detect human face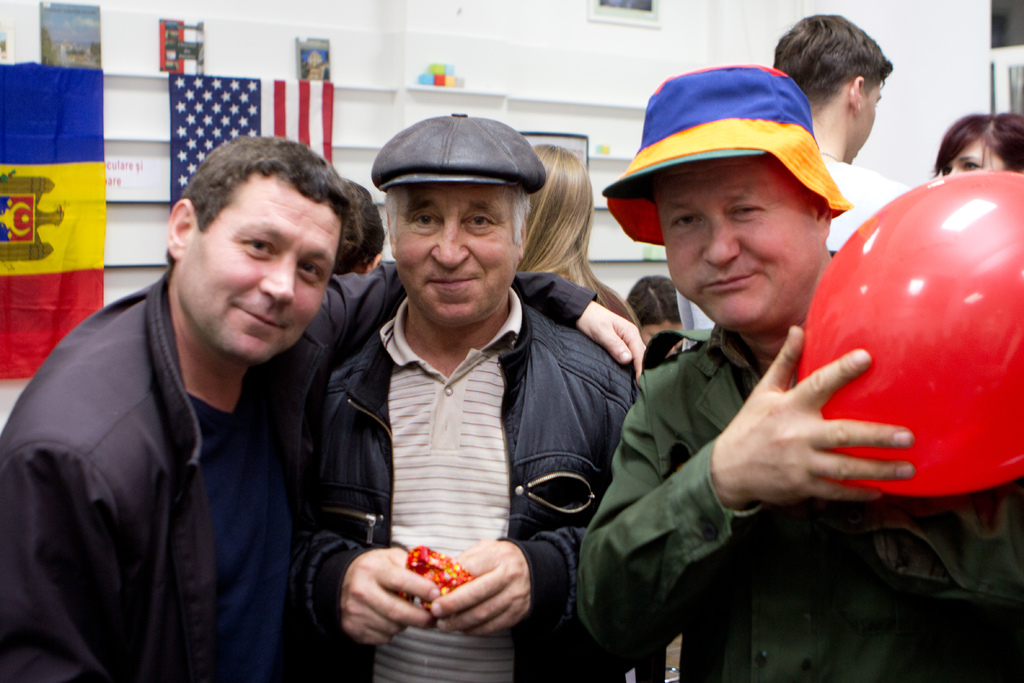
(935,135,1007,172)
